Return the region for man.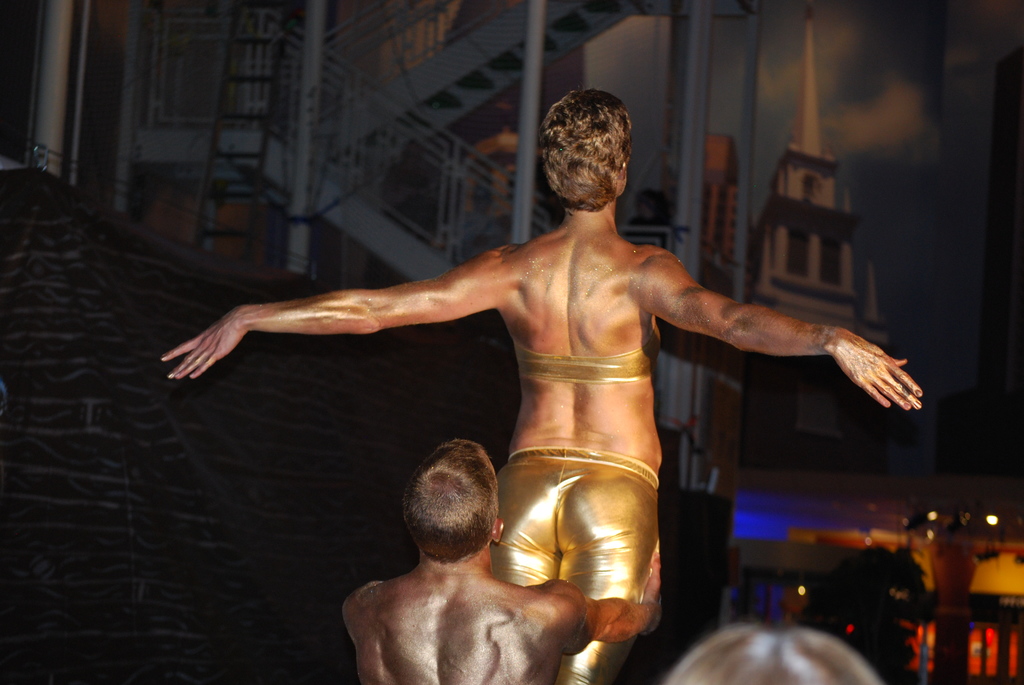
box=[191, 99, 868, 655].
